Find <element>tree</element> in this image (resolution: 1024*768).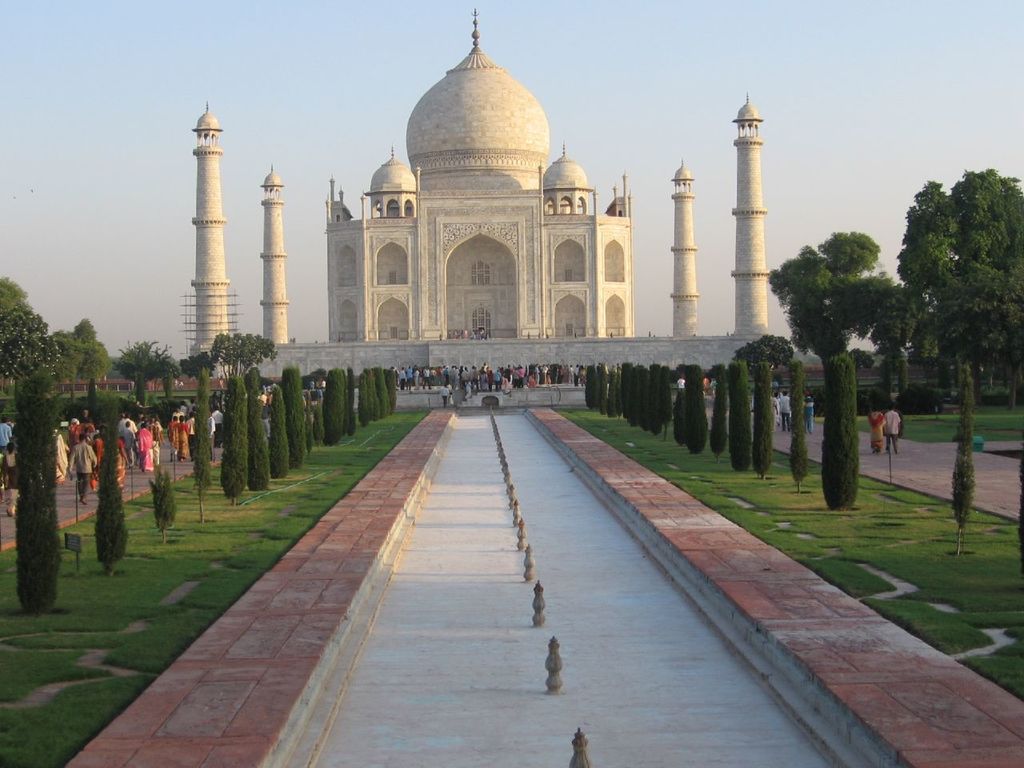
l=348, t=366, r=358, b=432.
